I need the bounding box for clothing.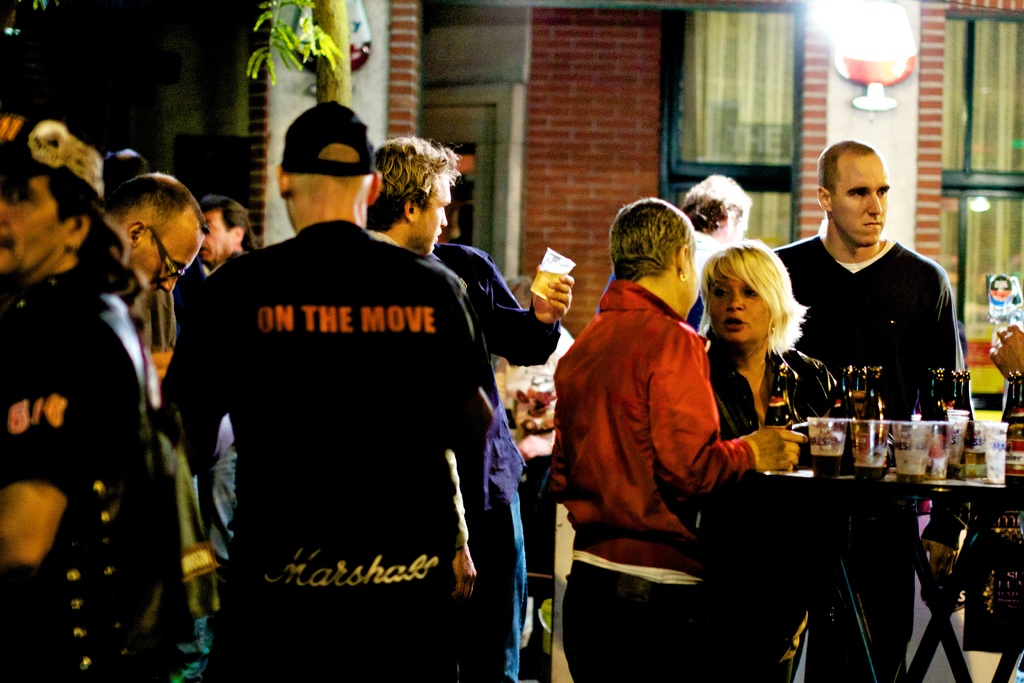
Here it is: [576,270,749,682].
